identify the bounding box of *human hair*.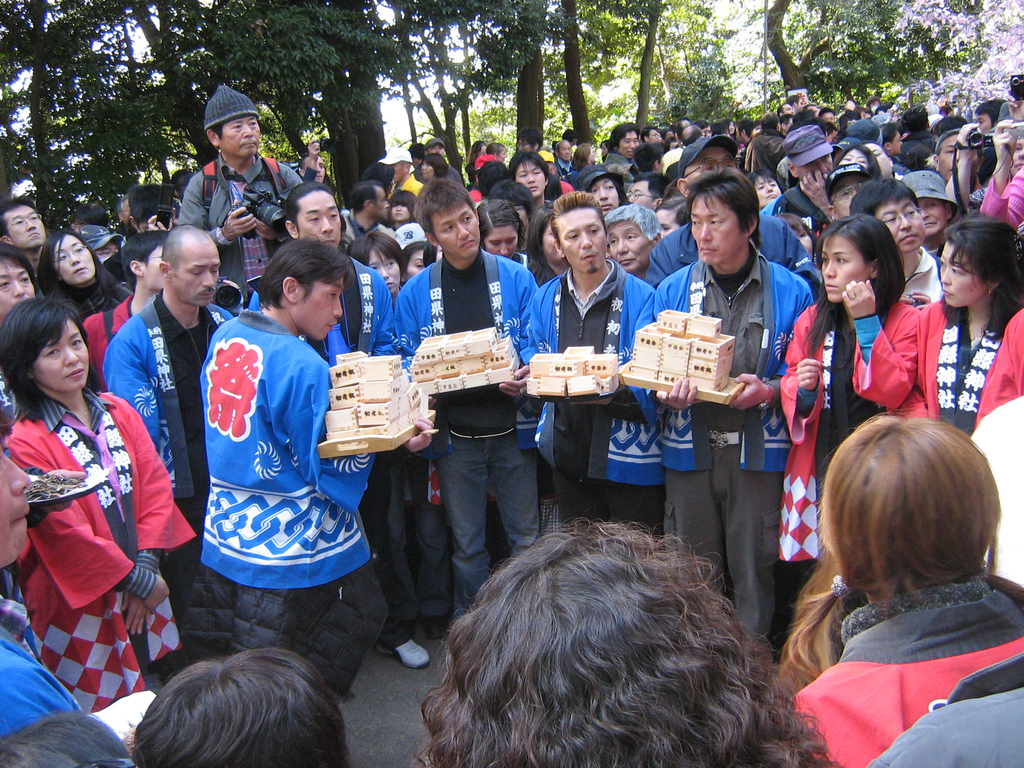
<region>947, 212, 1023, 340</region>.
